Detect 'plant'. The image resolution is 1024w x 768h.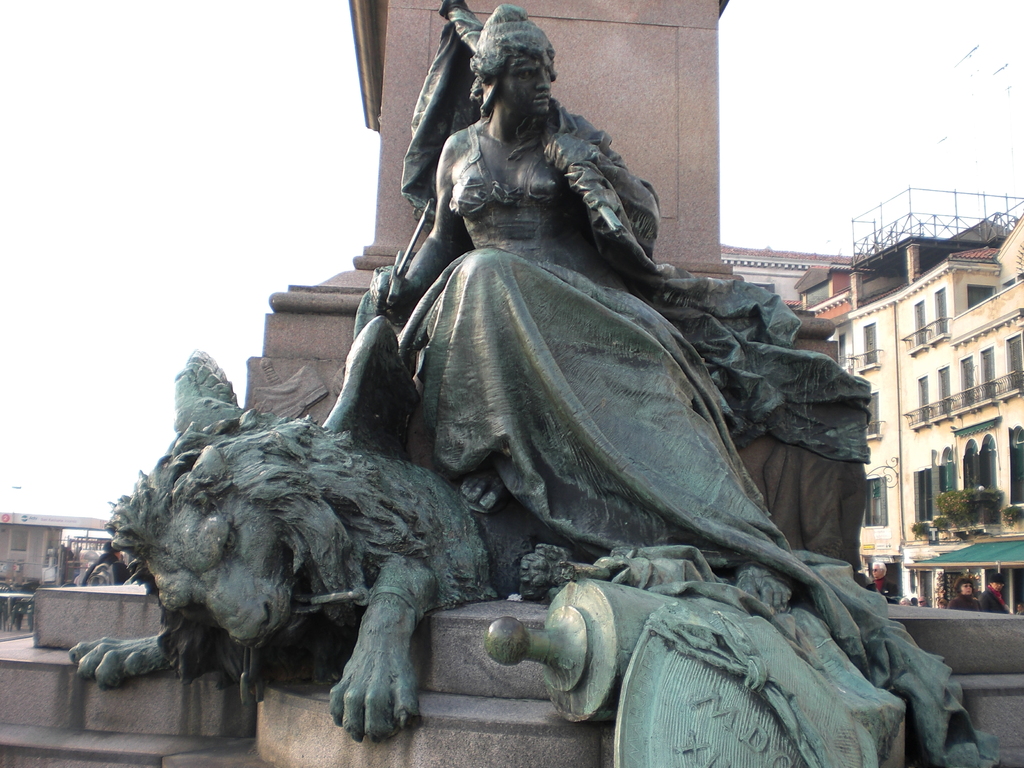
944/487/1005/524.
